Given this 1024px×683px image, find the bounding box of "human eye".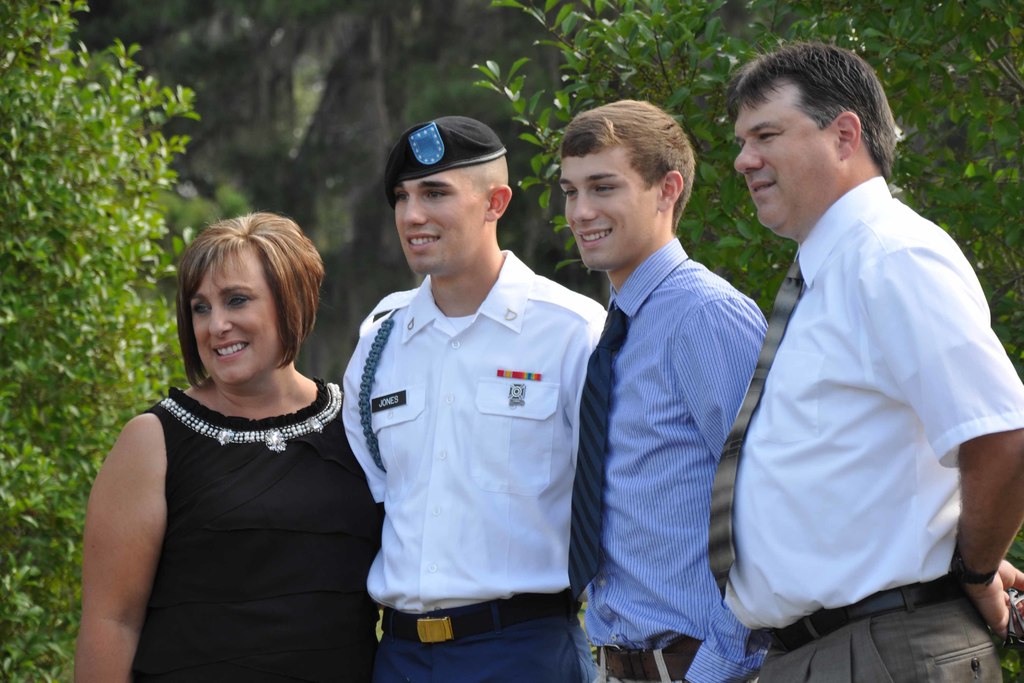
561,187,579,198.
